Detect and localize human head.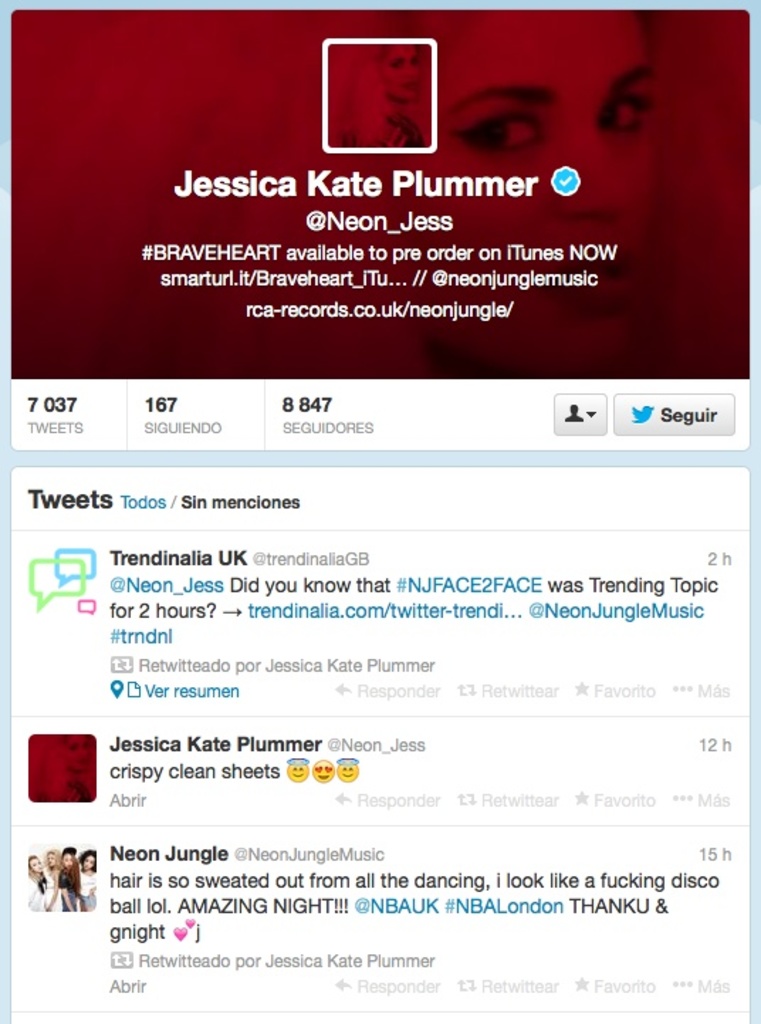
Localized at (left=415, top=9, right=667, bottom=375).
